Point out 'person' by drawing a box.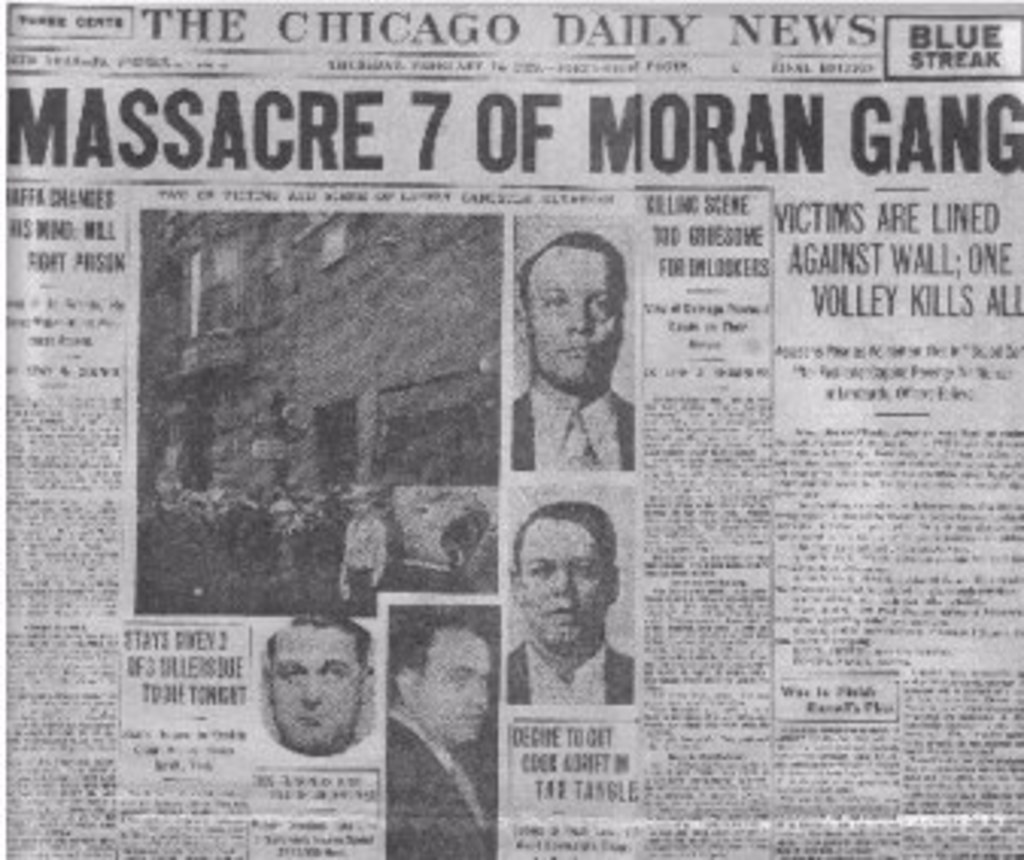
bbox=[383, 614, 495, 857].
